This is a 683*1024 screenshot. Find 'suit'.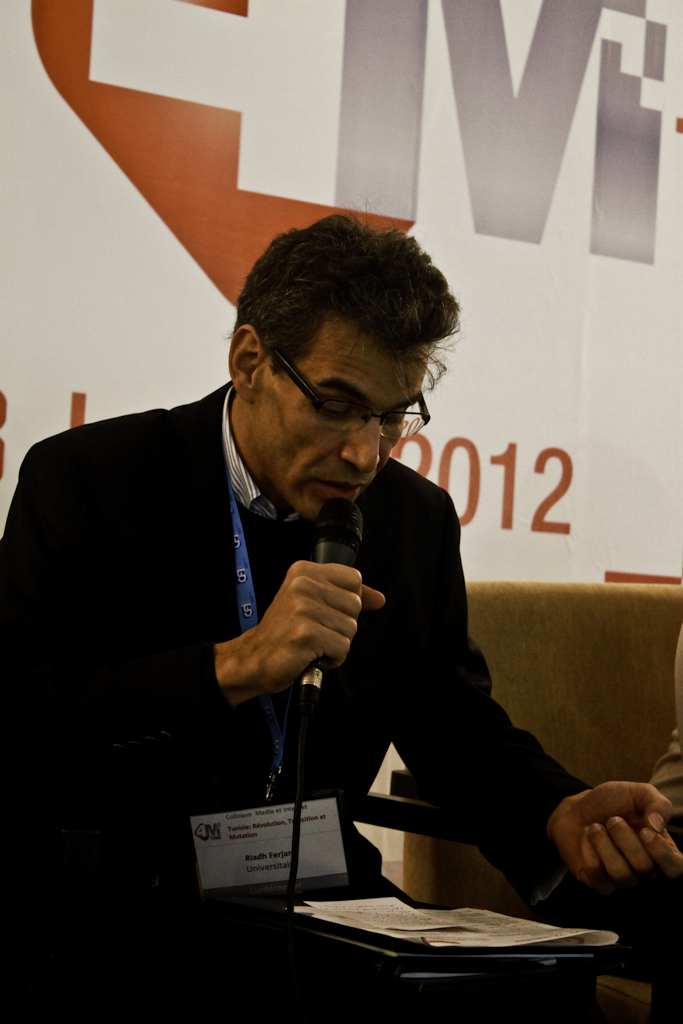
Bounding box: region(68, 270, 503, 901).
